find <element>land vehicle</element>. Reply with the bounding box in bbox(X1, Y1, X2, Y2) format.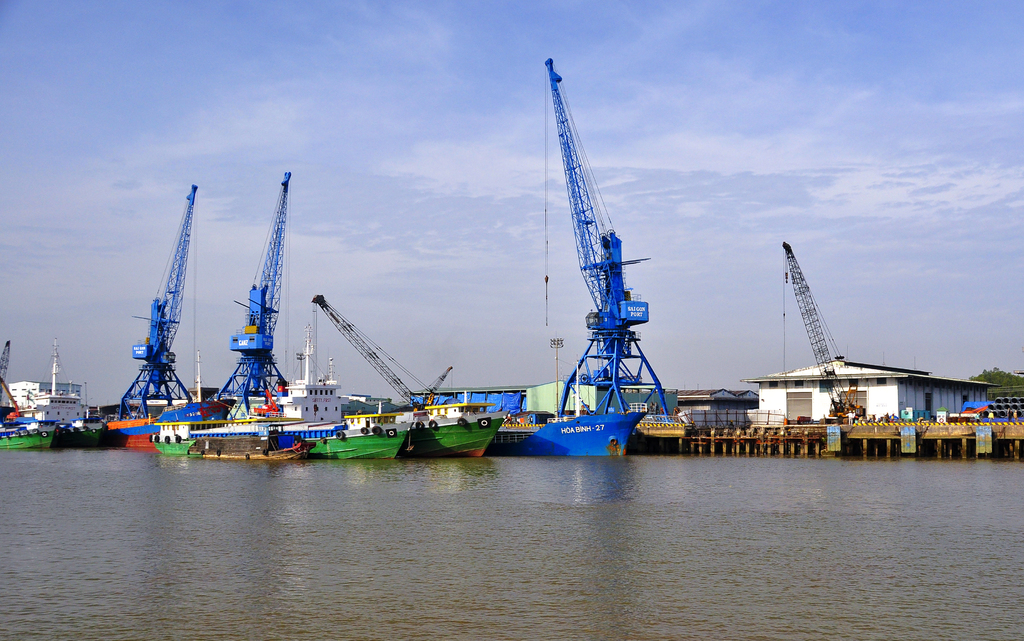
bbox(503, 74, 707, 435).
